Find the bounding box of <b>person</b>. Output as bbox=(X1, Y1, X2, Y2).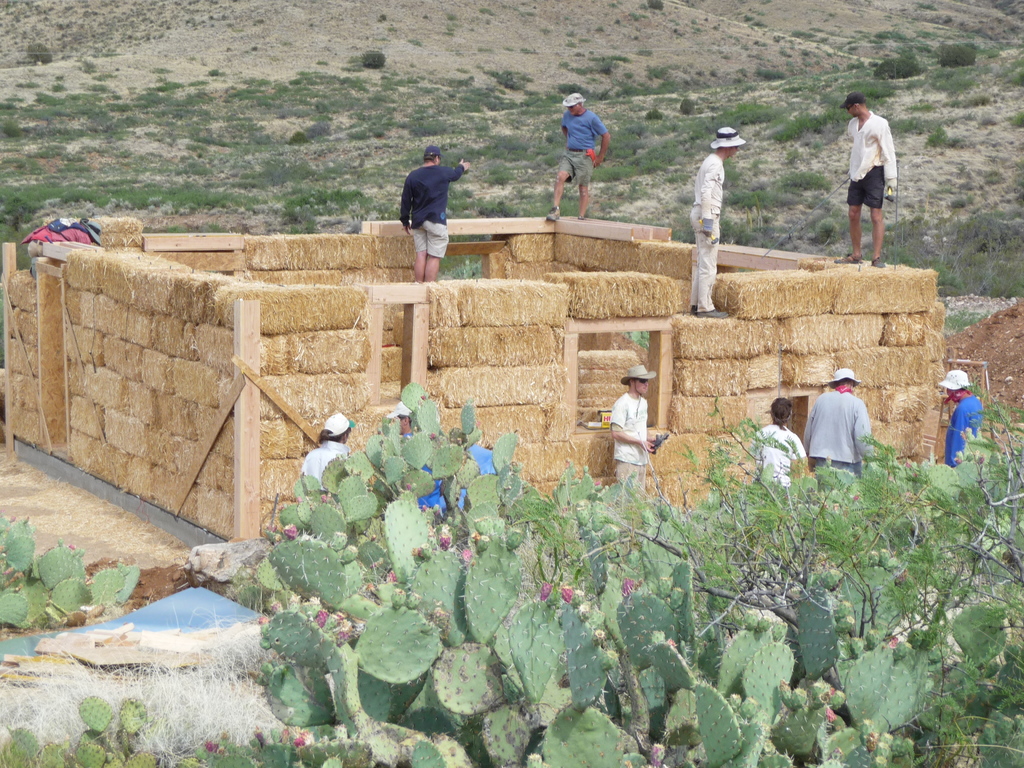
bbox=(798, 367, 879, 483).
